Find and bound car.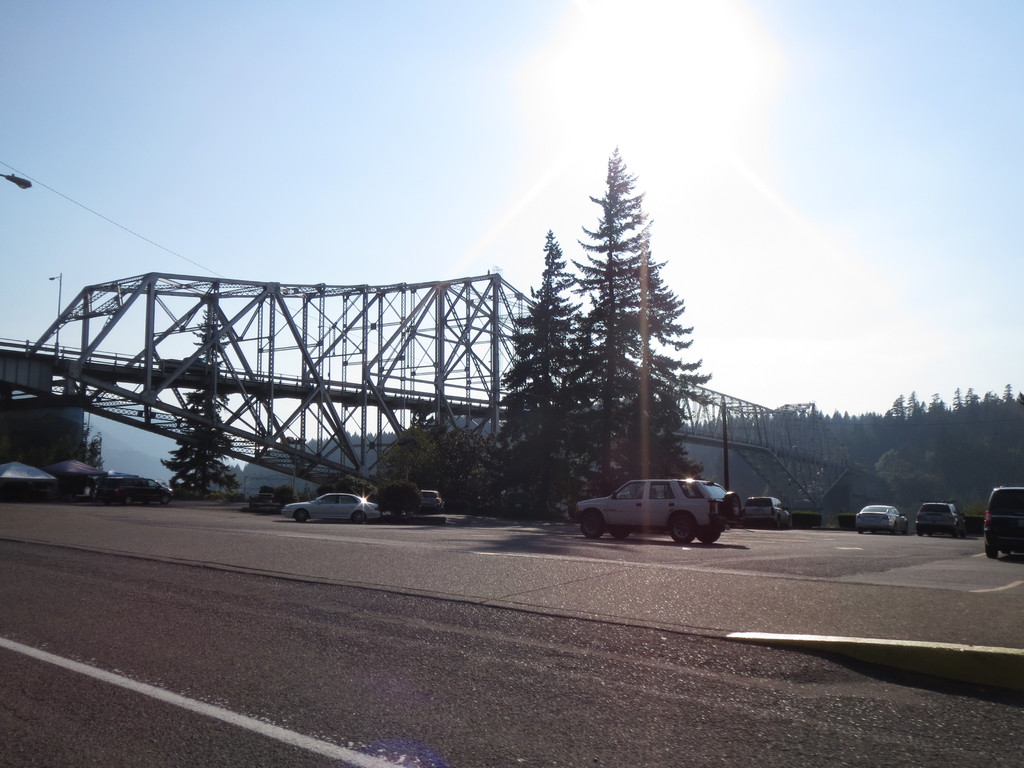
Bound: rect(914, 500, 966, 539).
